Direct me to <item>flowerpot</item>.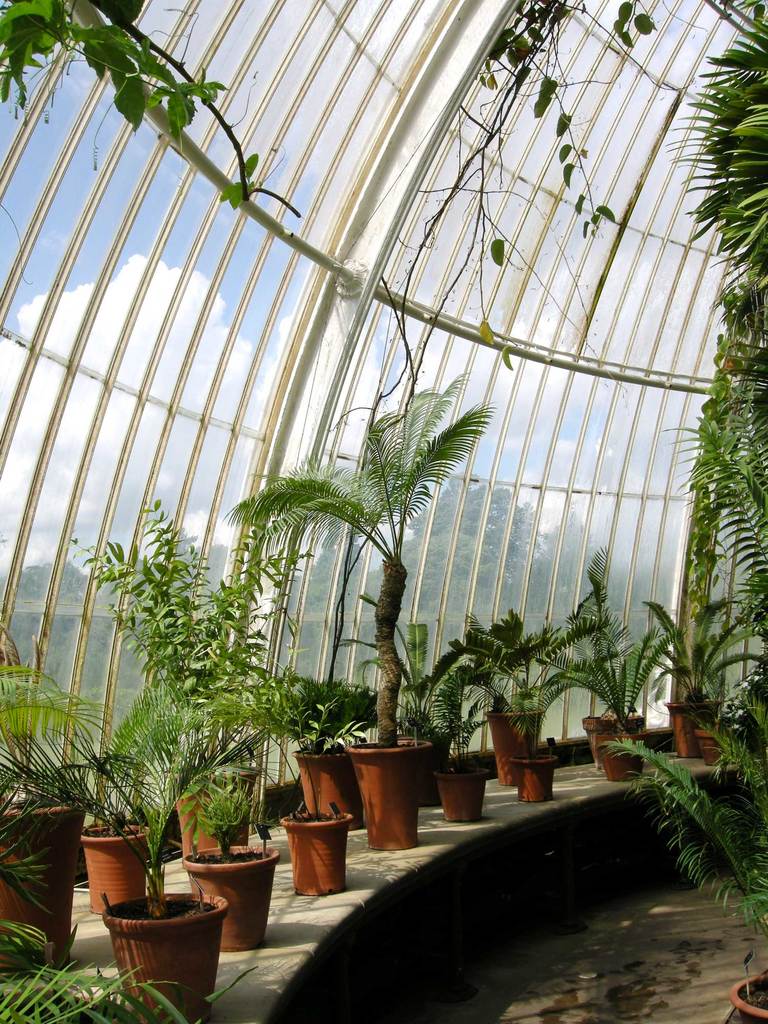
Direction: BBox(83, 819, 149, 910).
